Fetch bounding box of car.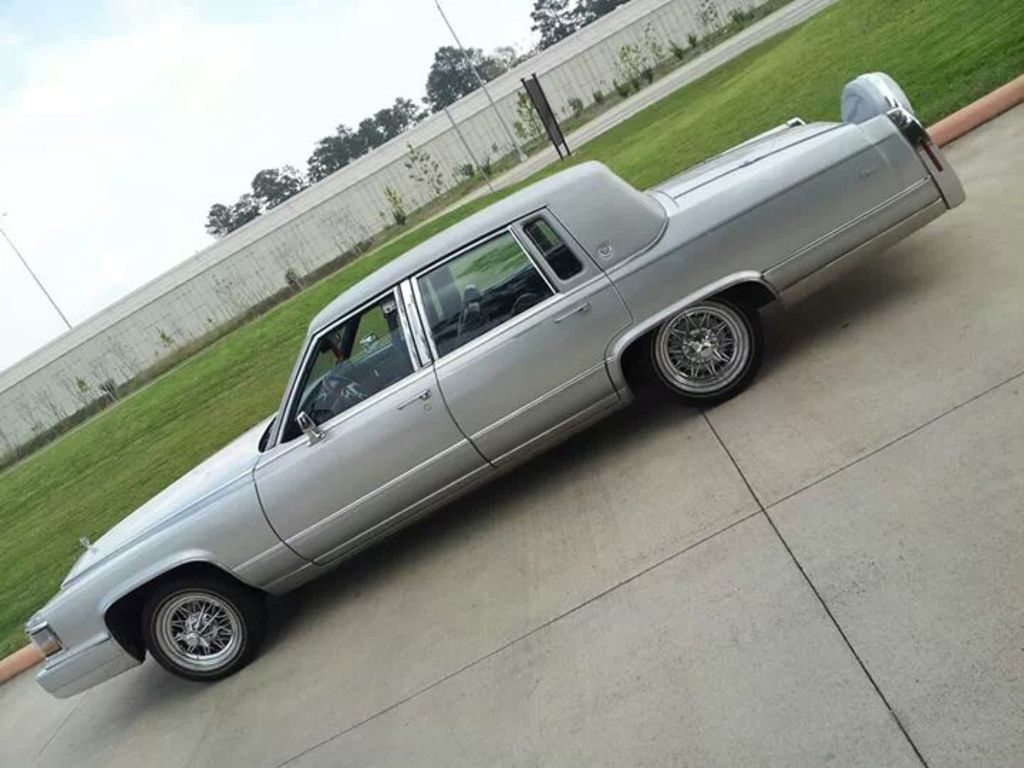
Bbox: {"x1": 23, "y1": 65, "x2": 963, "y2": 701}.
